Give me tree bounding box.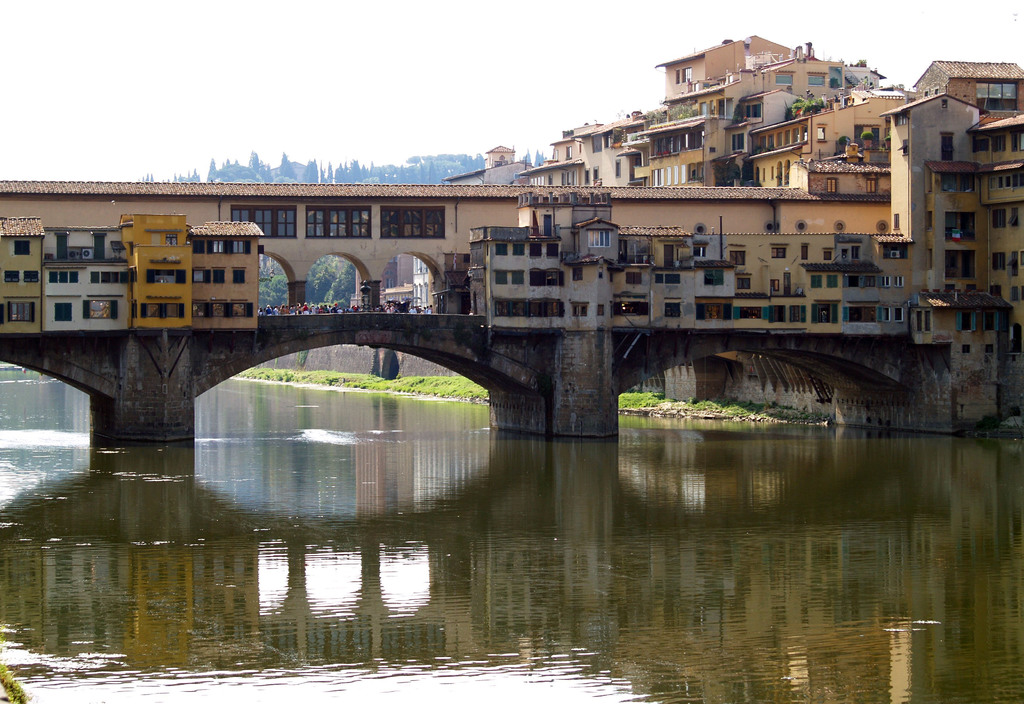
bbox=(199, 155, 271, 180).
